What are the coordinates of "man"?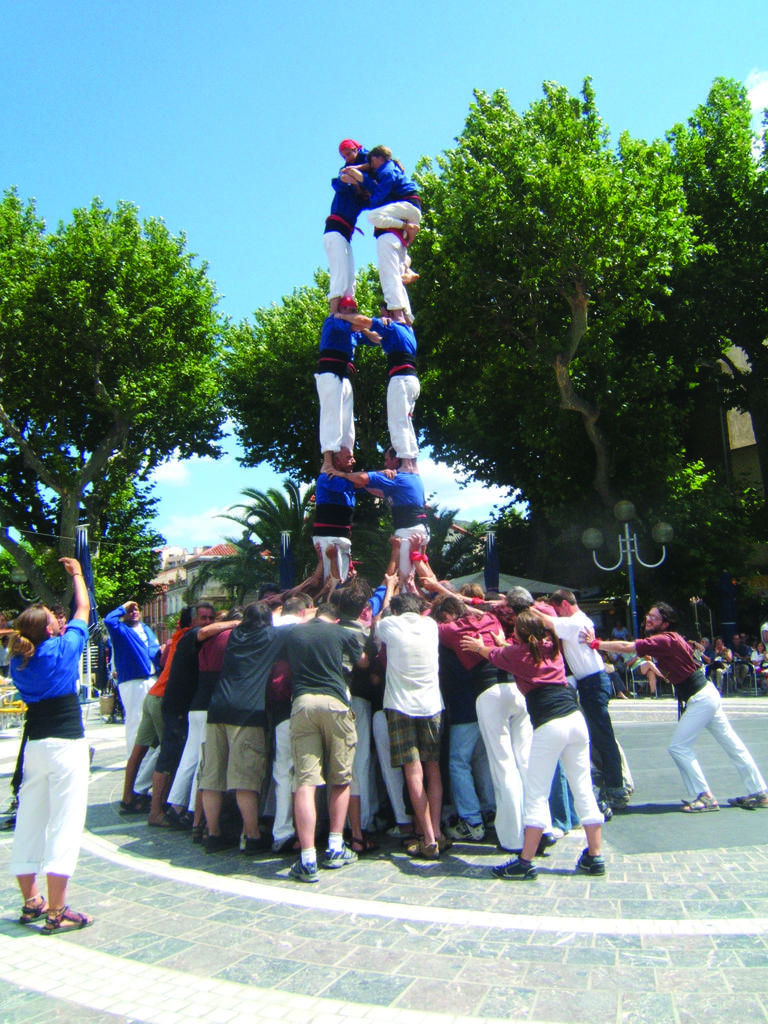
[x1=268, y1=598, x2=361, y2=893].
